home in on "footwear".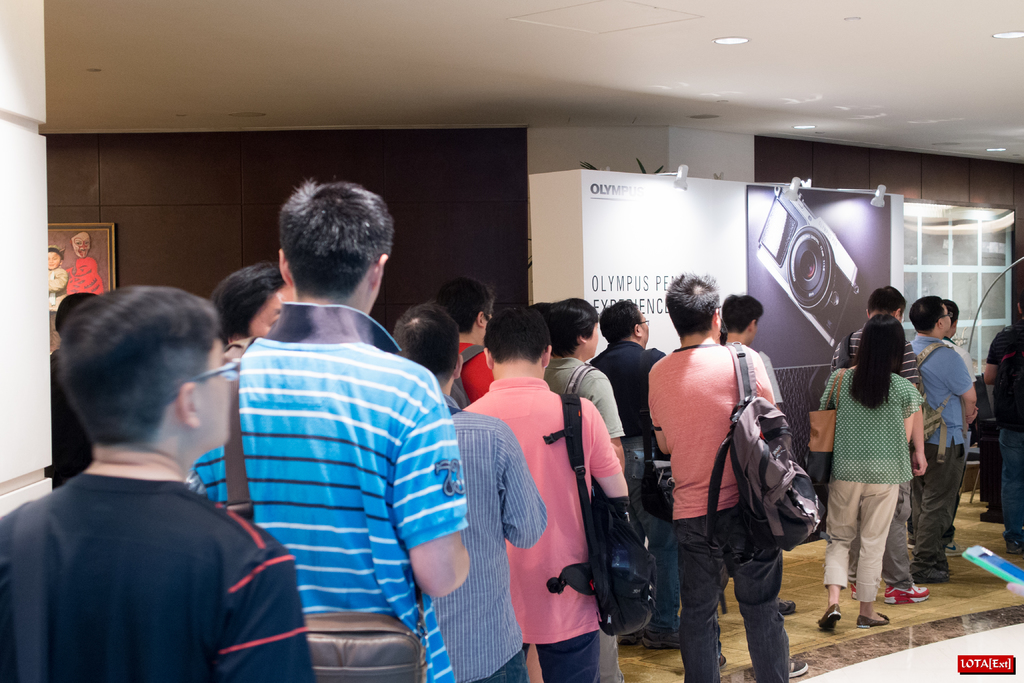
Homed in at l=885, t=584, r=935, b=603.
